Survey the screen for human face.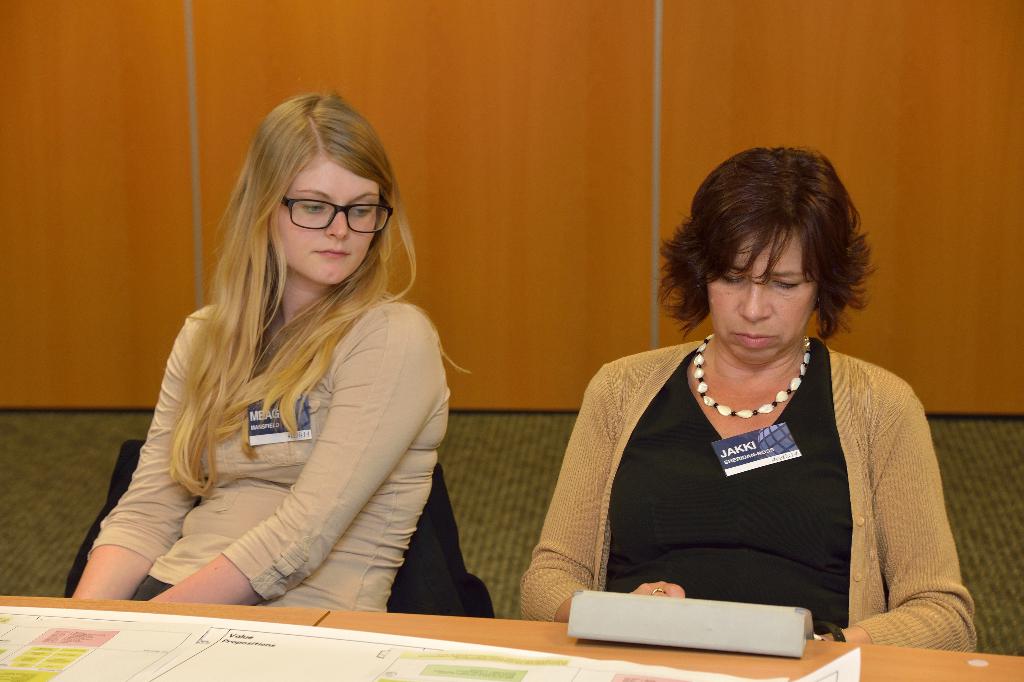
Survey found: <region>269, 154, 385, 291</region>.
